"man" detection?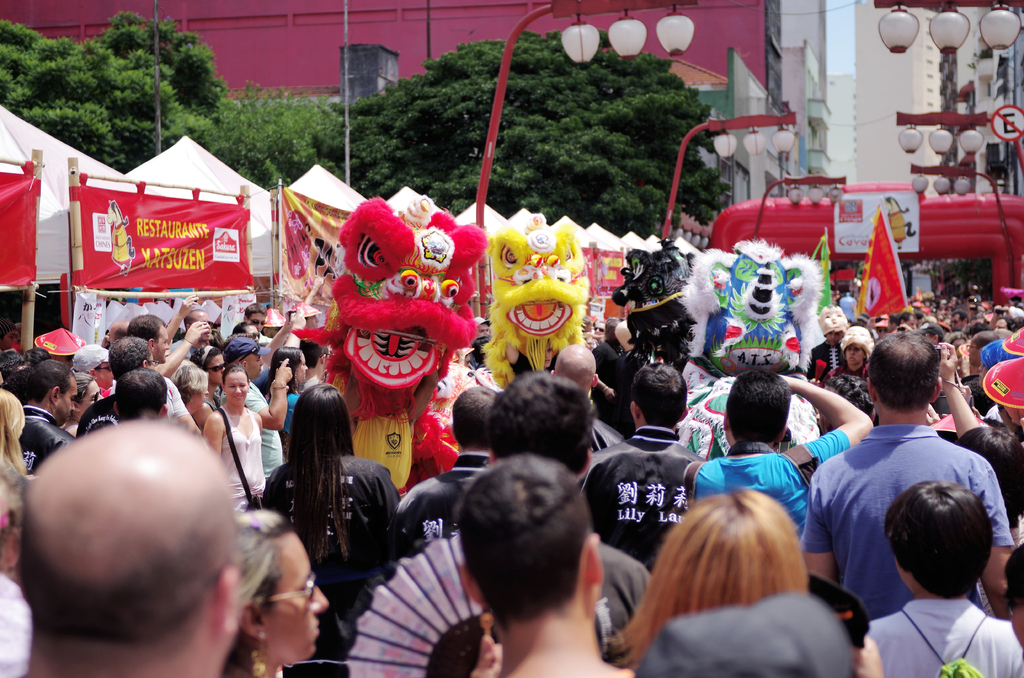
region(21, 418, 242, 677)
